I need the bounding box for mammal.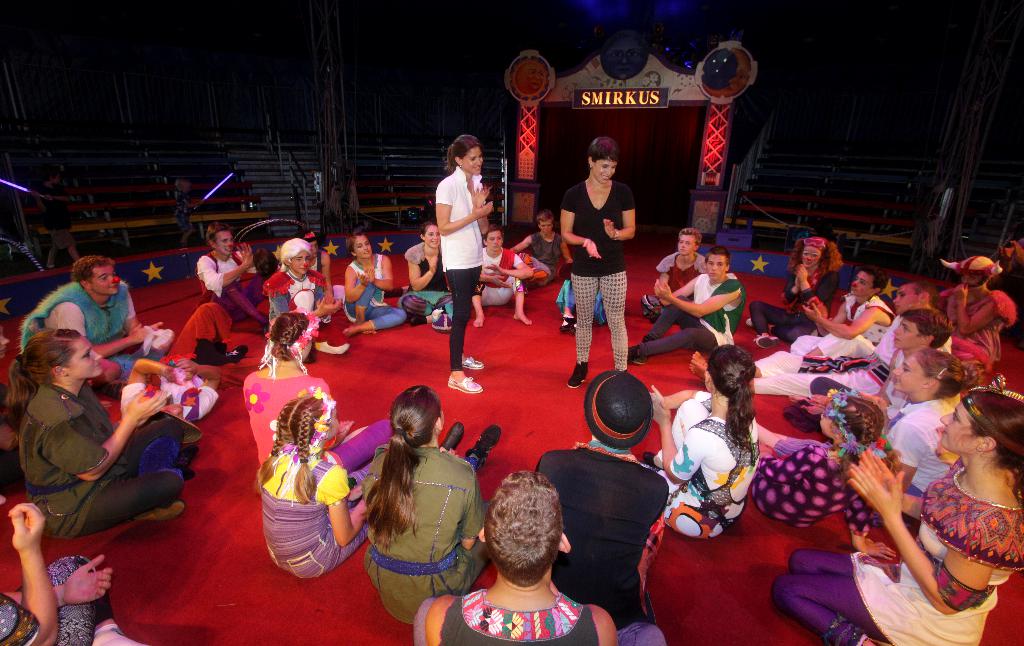
Here it is: {"left": 399, "top": 223, "right": 453, "bottom": 326}.
